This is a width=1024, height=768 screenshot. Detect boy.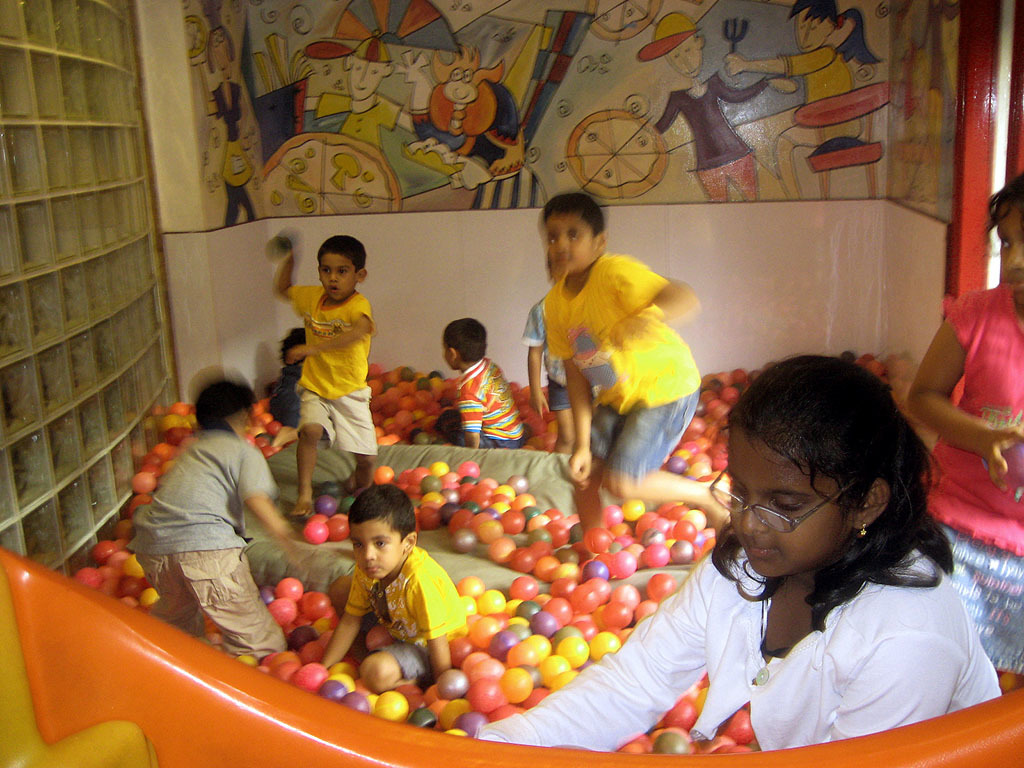
l=548, t=191, r=720, b=535.
